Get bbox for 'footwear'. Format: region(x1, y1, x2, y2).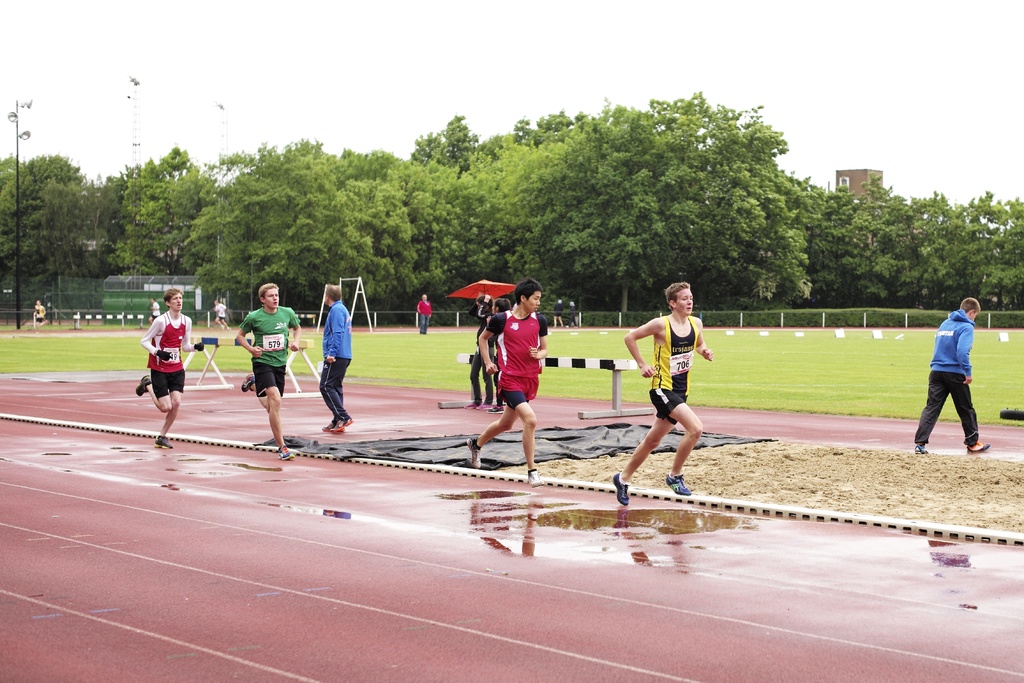
region(245, 375, 255, 390).
